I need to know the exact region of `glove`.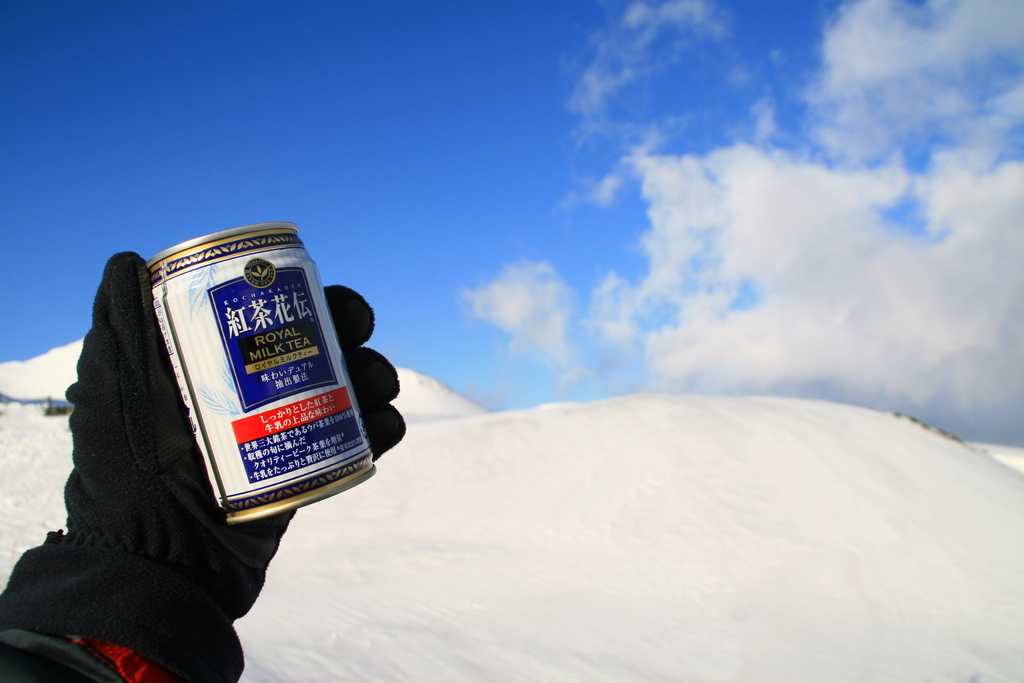
Region: (61,245,408,641).
